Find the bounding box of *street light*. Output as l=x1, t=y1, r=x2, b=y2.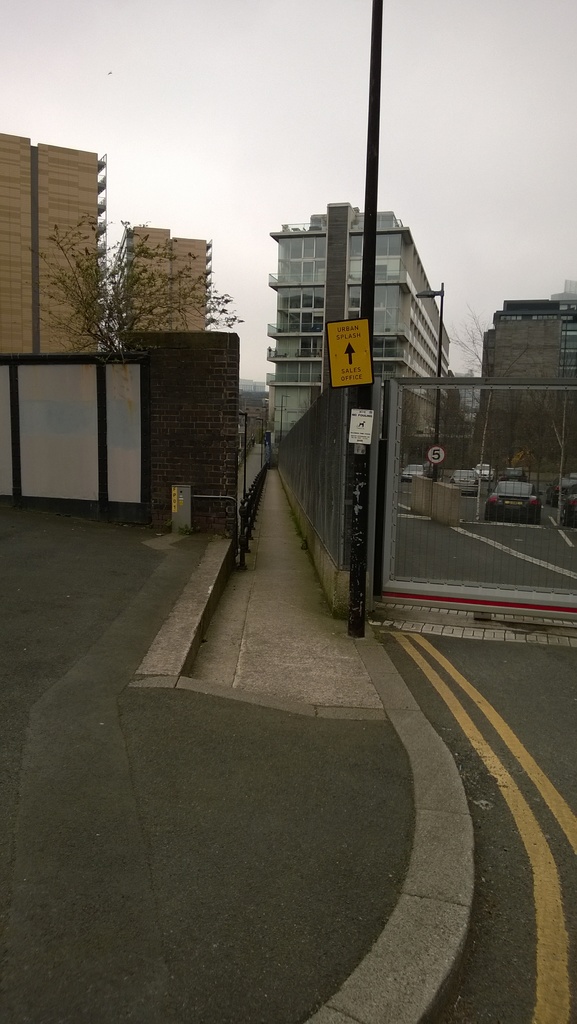
l=233, t=406, r=247, b=499.
